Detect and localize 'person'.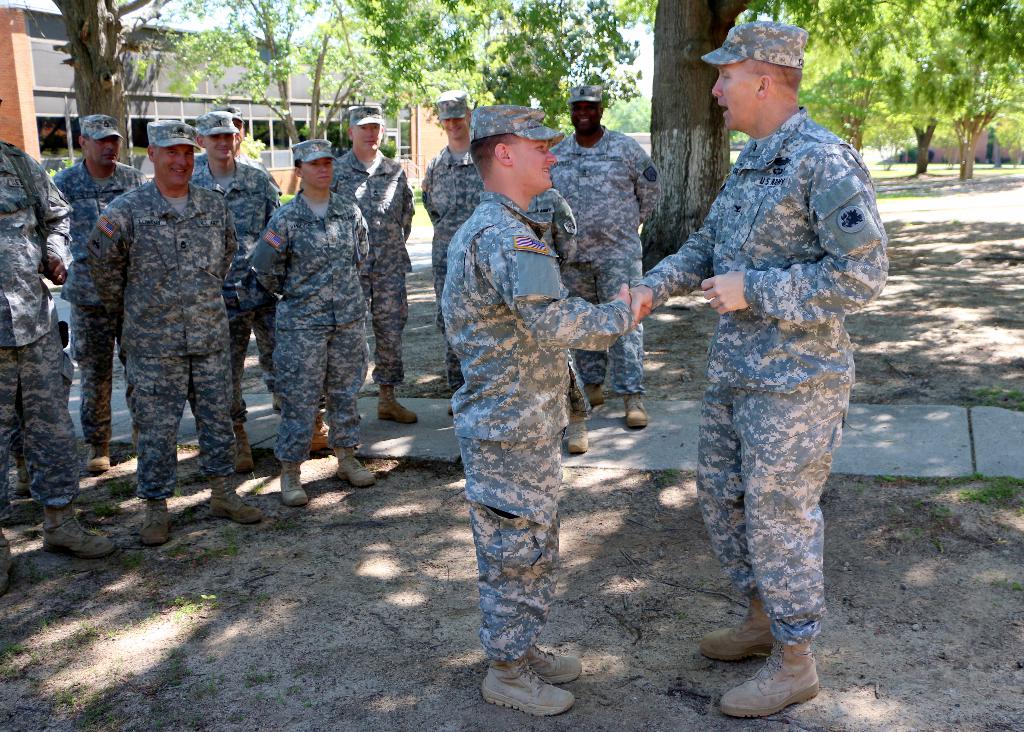
Localized at box=[335, 99, 412, 431].
